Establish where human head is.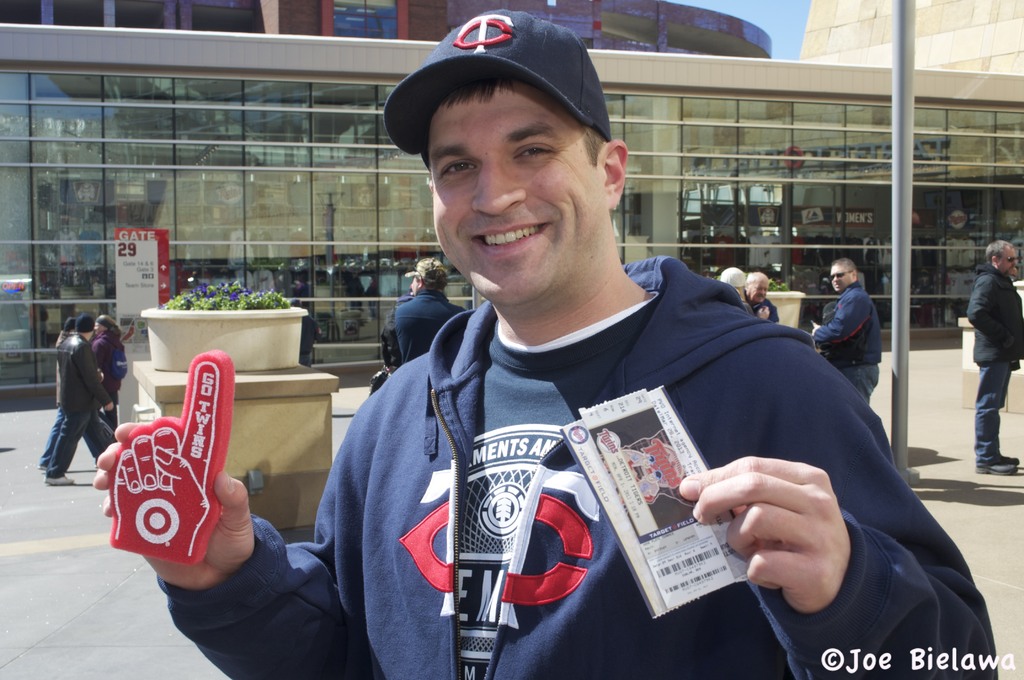
Established at select_region(74, 314, 95, 337).
